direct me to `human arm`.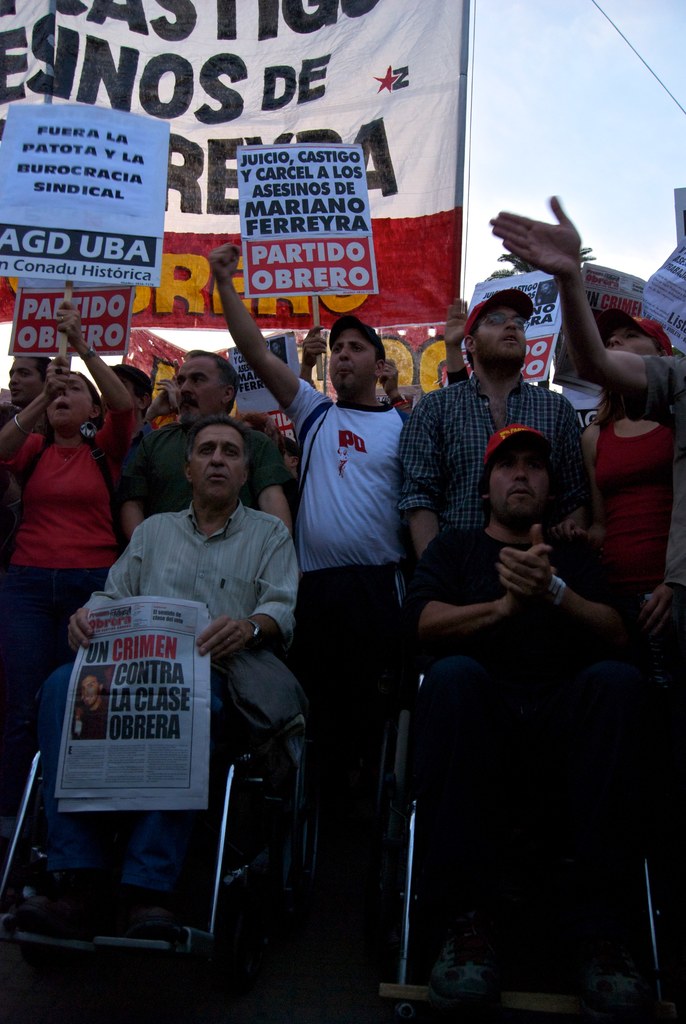
Direction: [54,526,151,662].
